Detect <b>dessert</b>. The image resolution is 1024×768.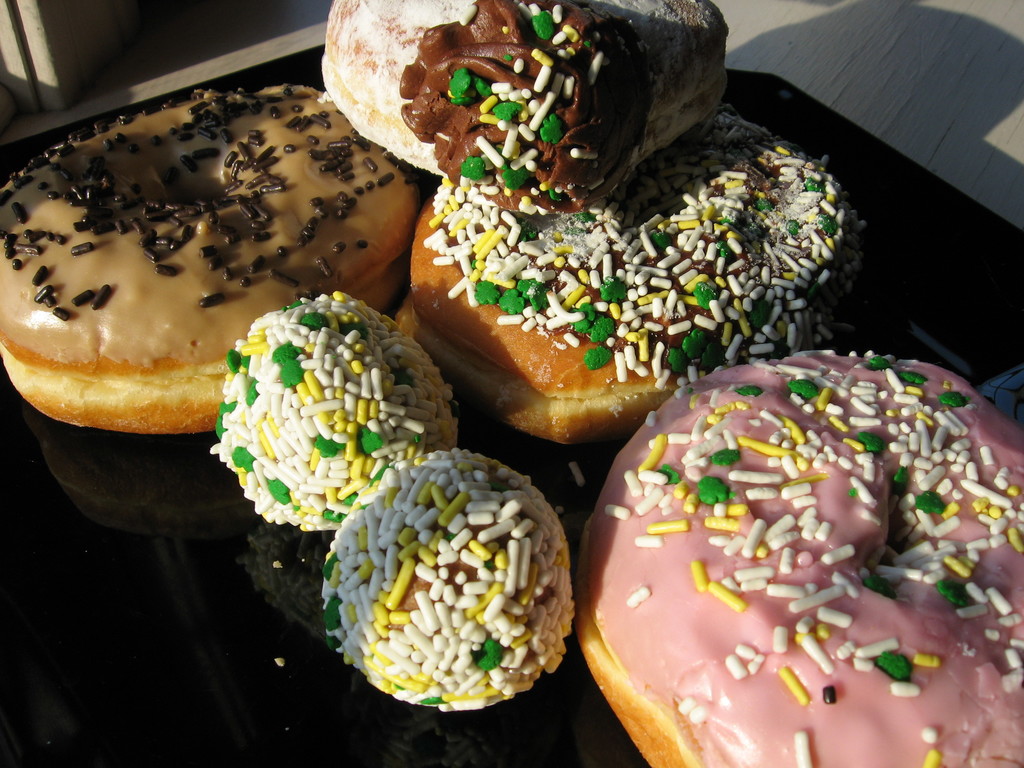
Rect(210, 299, 459, 532).
